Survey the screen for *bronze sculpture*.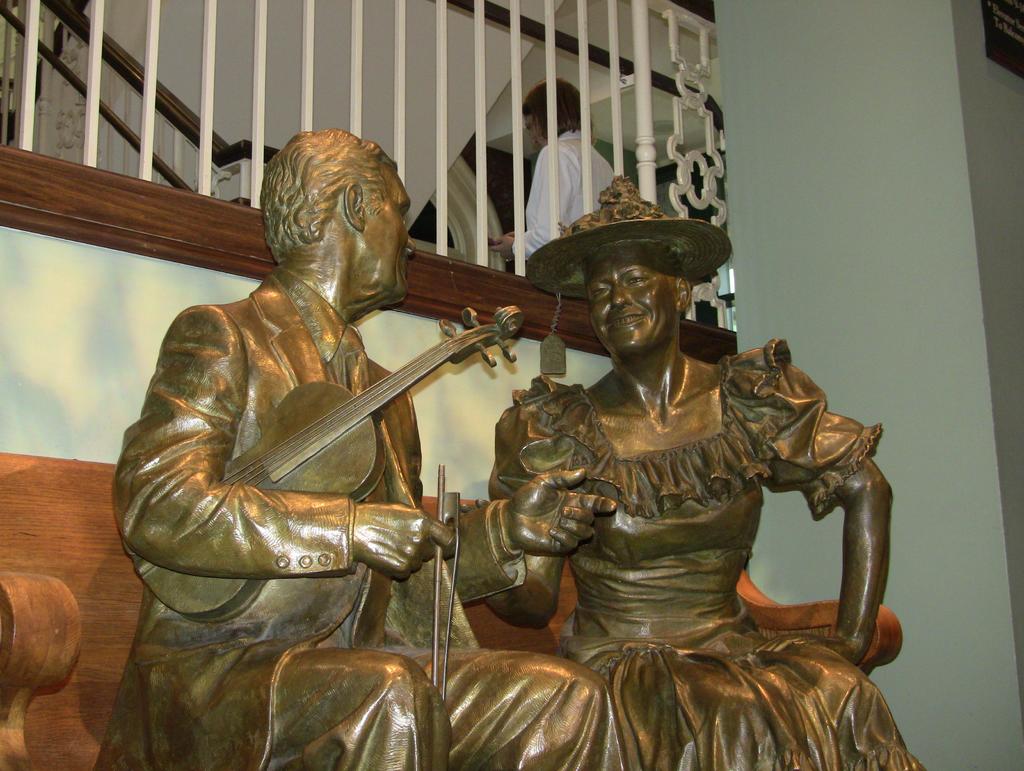
Survey found: [88, 108, 924, 770].
